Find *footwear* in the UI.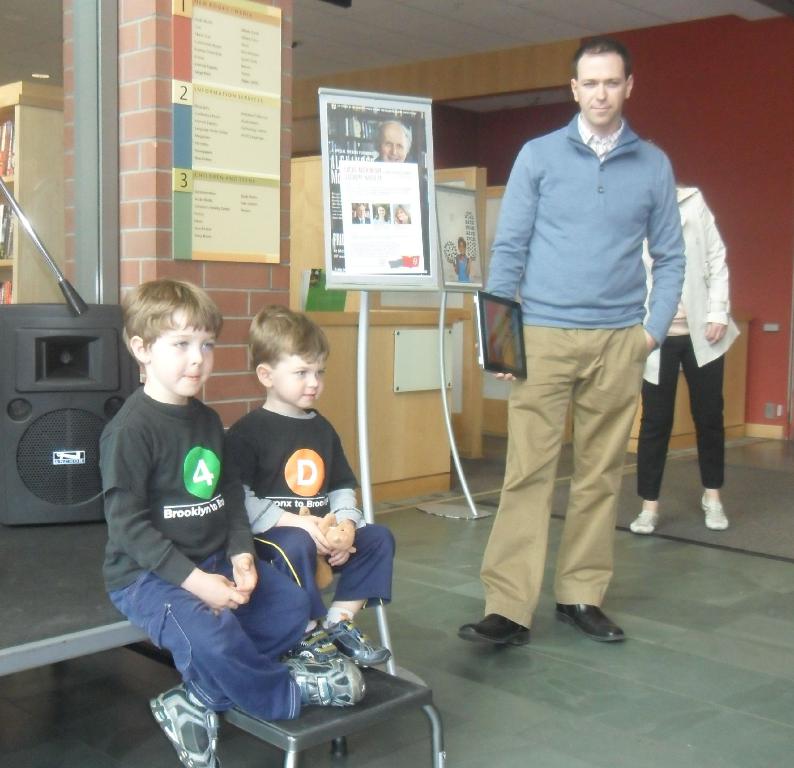
UI element at 552 599 627 645.
